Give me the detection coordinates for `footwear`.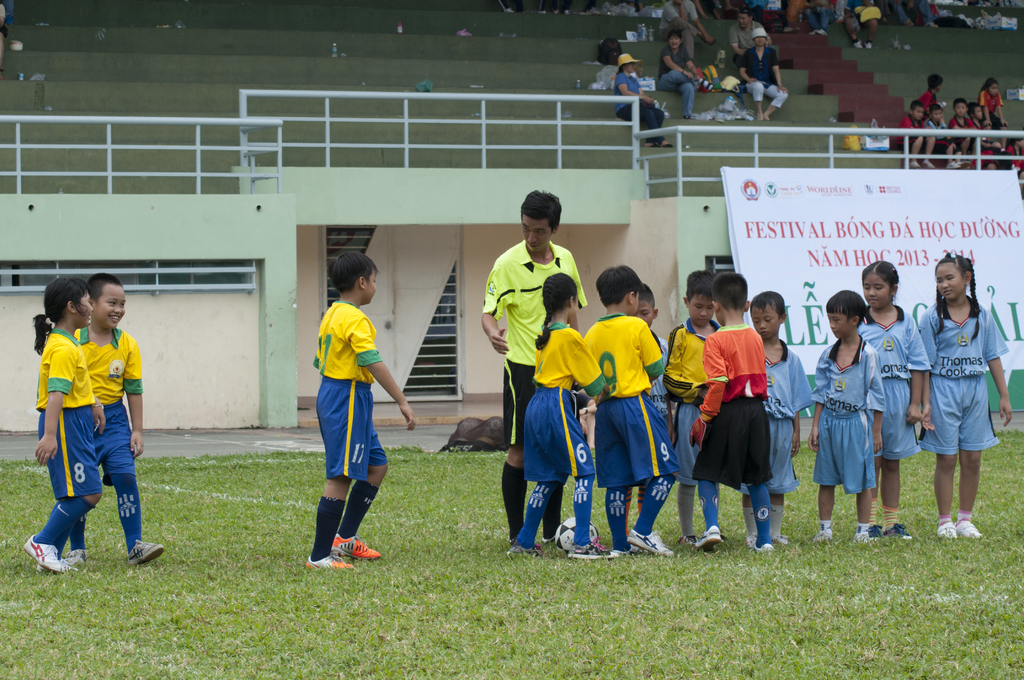
BBox(16, 531, 68, 568).
